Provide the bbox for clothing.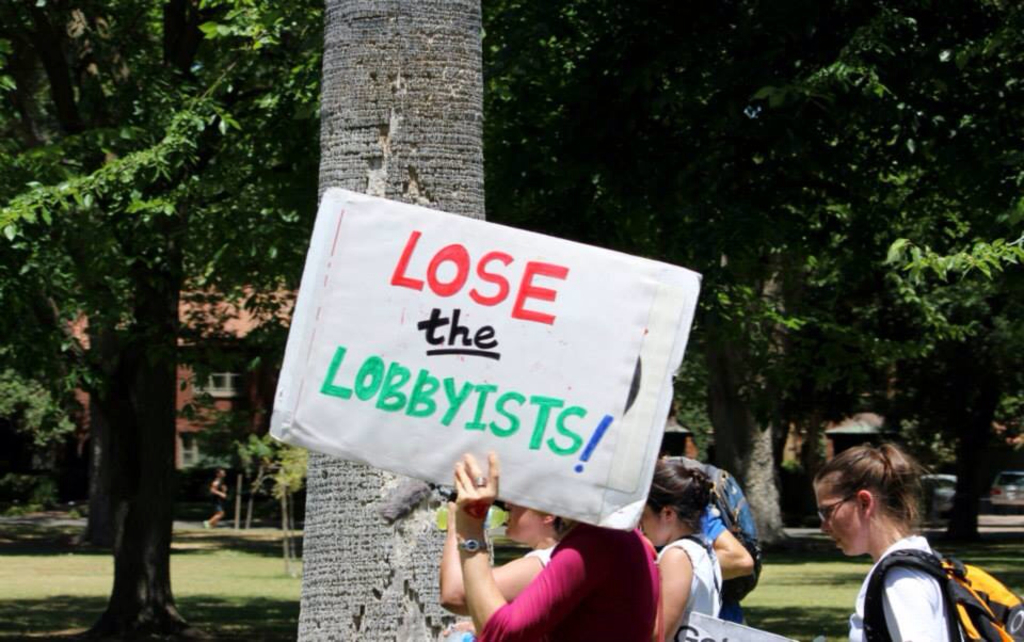
detection(477, 527, 660, 641).
